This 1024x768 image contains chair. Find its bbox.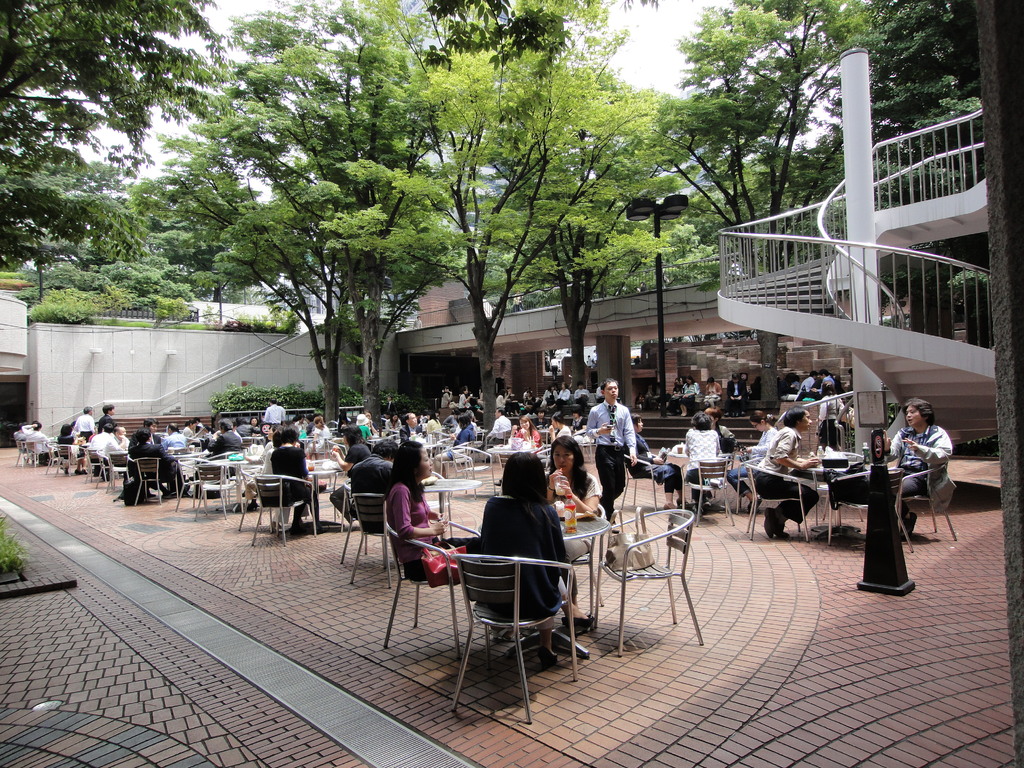
686:454:737:524.
